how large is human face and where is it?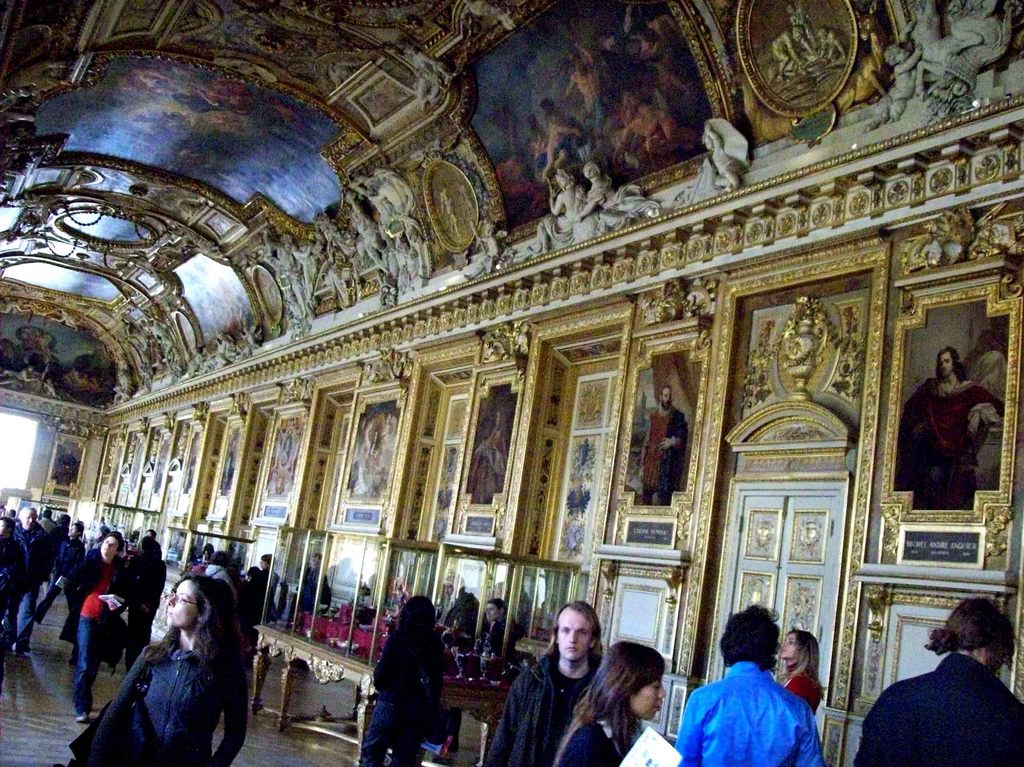
Bounding box: detection(783, 631, 799, 653).
